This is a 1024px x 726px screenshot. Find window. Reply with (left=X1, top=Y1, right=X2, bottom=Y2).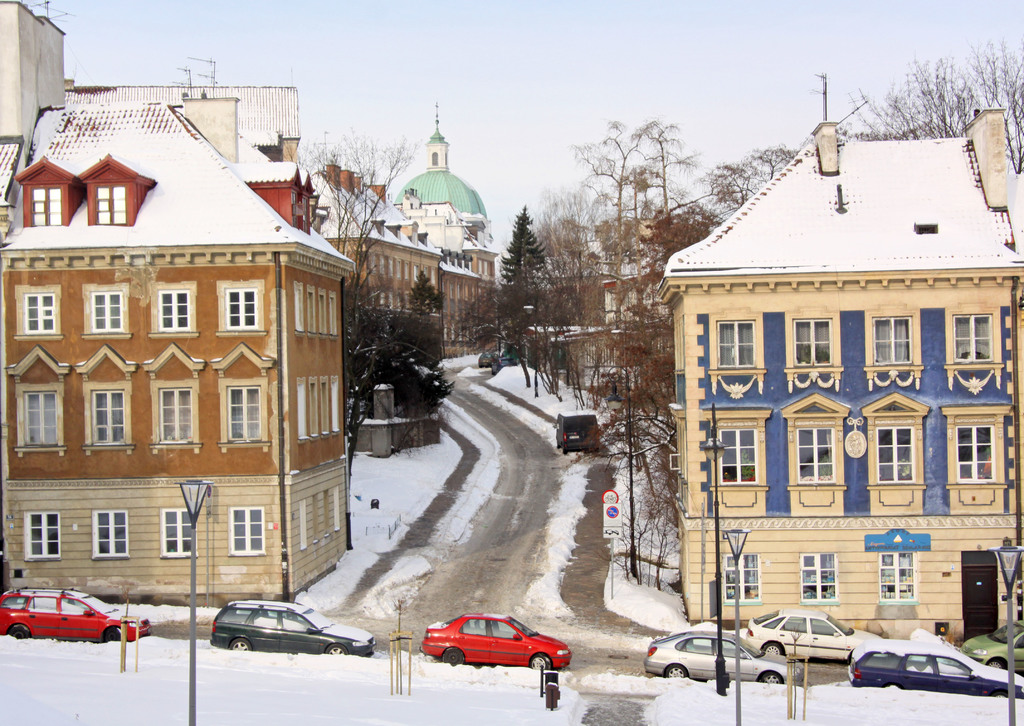
(left=321, top=376, right=330, bottom=437).
